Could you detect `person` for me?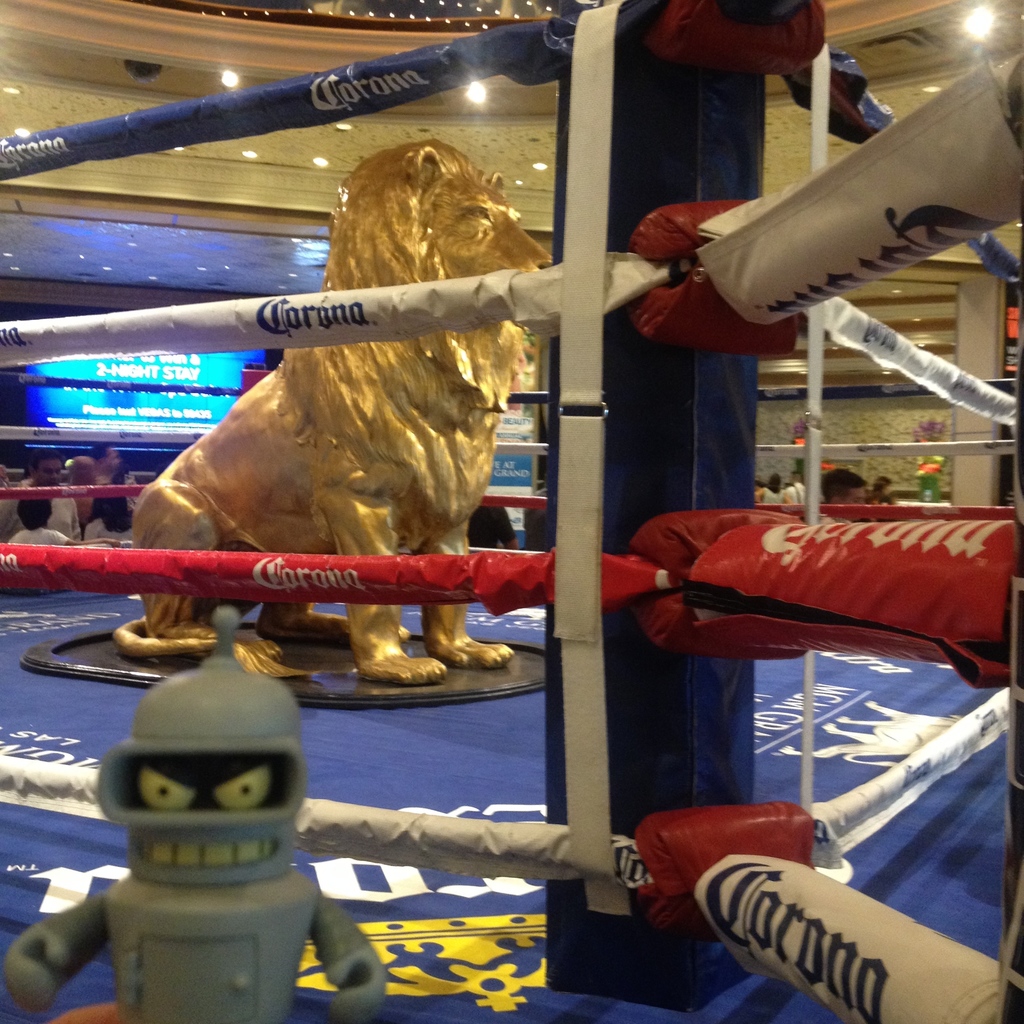
Detection result: {"x1": 753, "y1": 471, "x2": 791, "y2": 508}.
